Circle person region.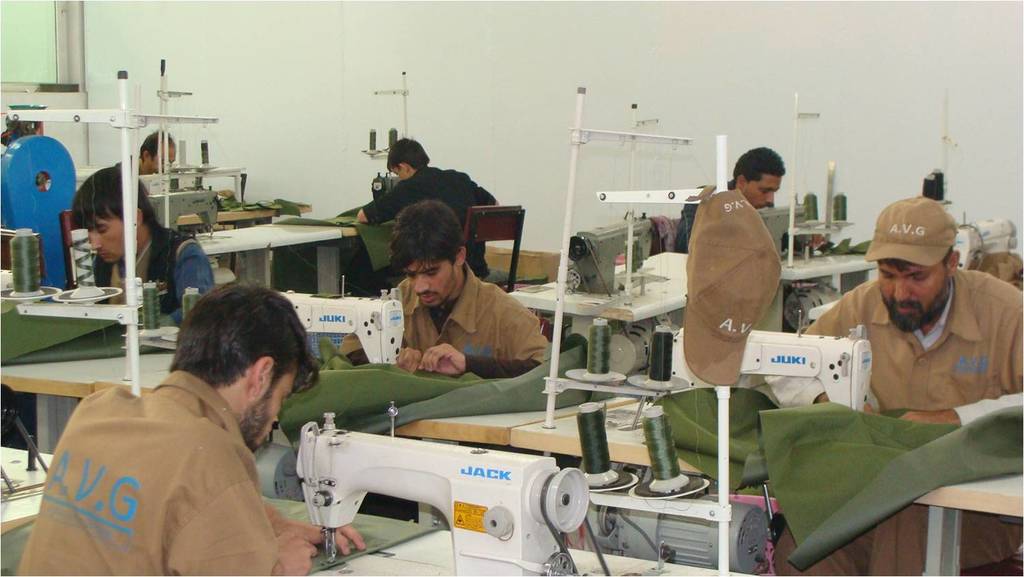
Region: select_region(347, 196, 561, 391).
